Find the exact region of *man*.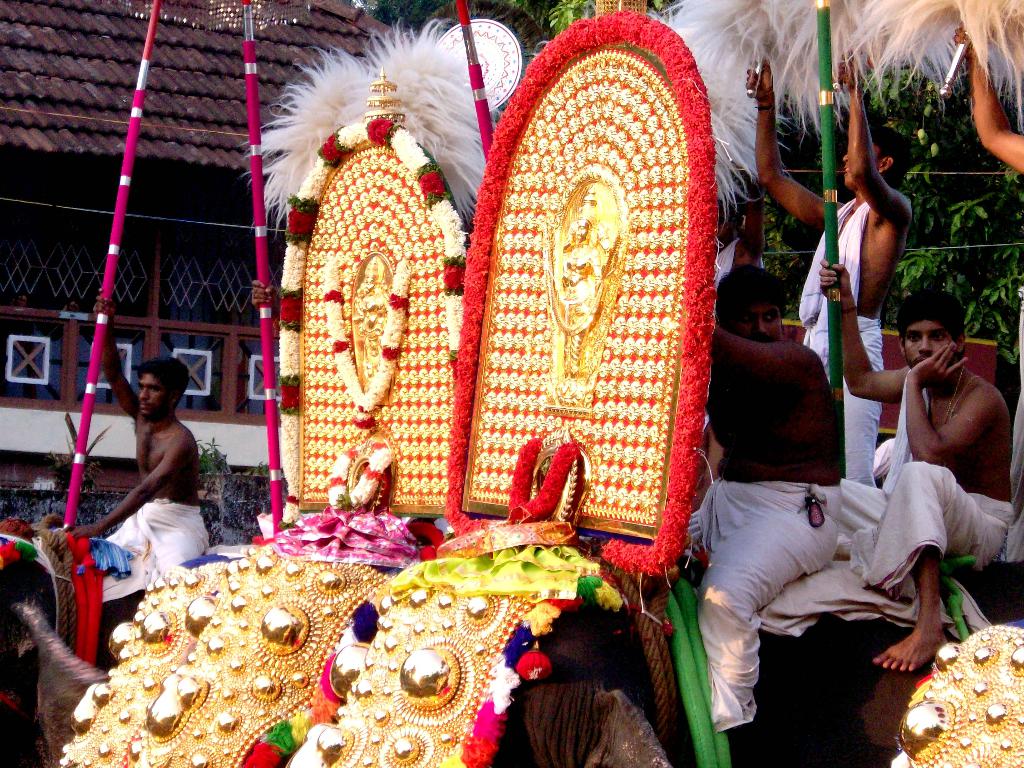
Exact region: {"x1": 716, "y1": 164, "x2": 768, "y2": 292}.
